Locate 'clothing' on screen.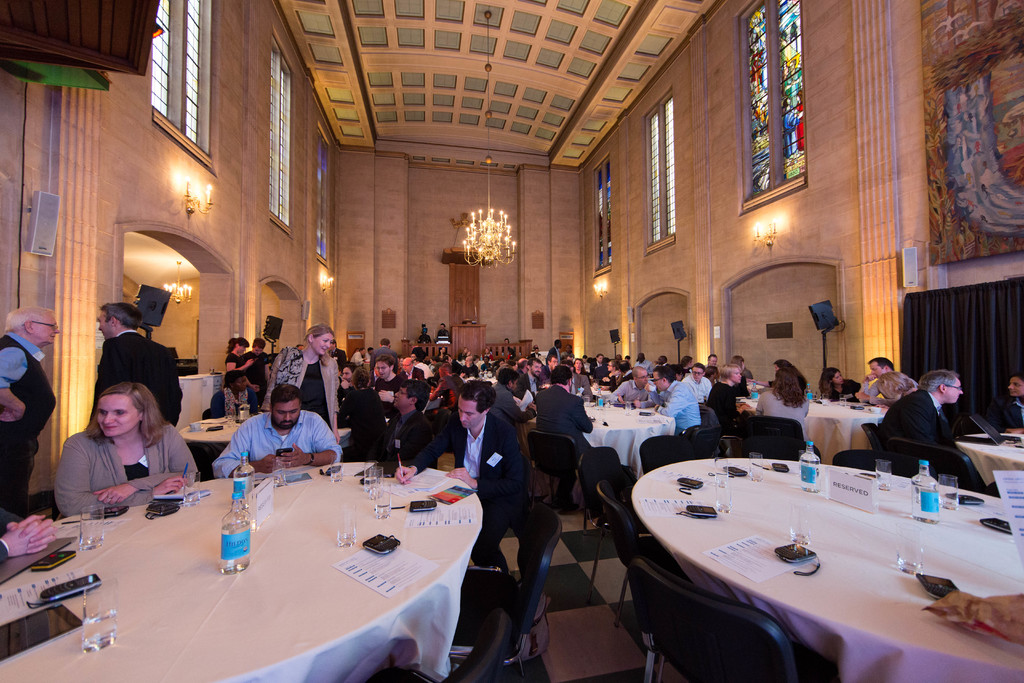
On screen at (349, 349, 366, 366).
